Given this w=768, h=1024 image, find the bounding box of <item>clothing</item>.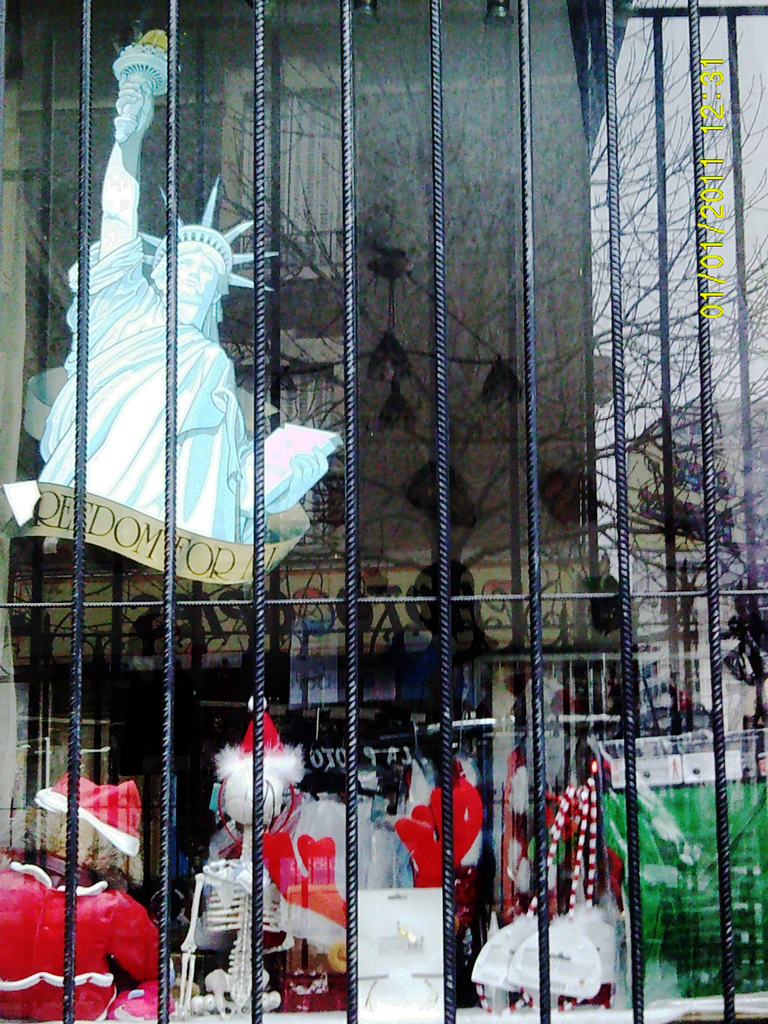
region(28, 774, 105, 817).
